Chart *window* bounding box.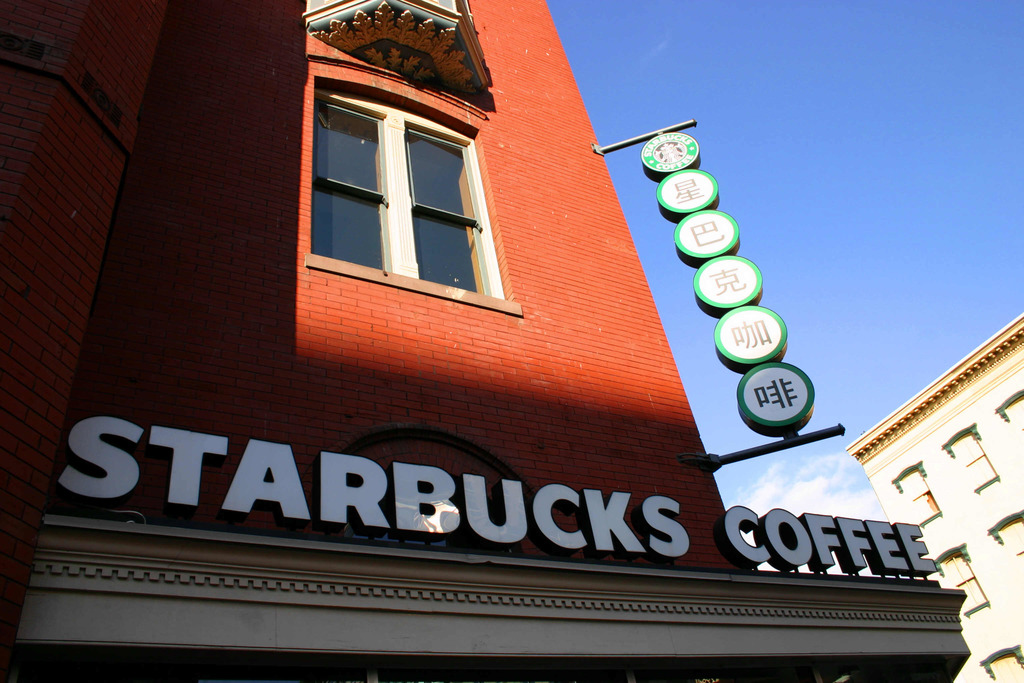
Charted: left=886, top=459, right=940, bottom=533.
